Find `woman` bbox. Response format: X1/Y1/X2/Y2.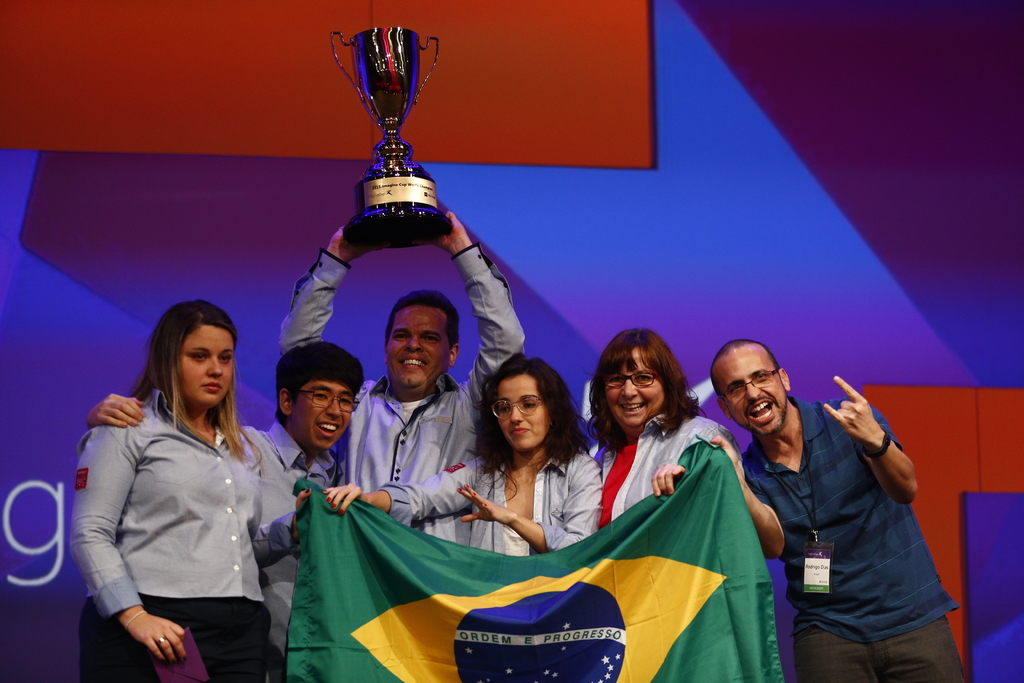
70/290/299/680.
